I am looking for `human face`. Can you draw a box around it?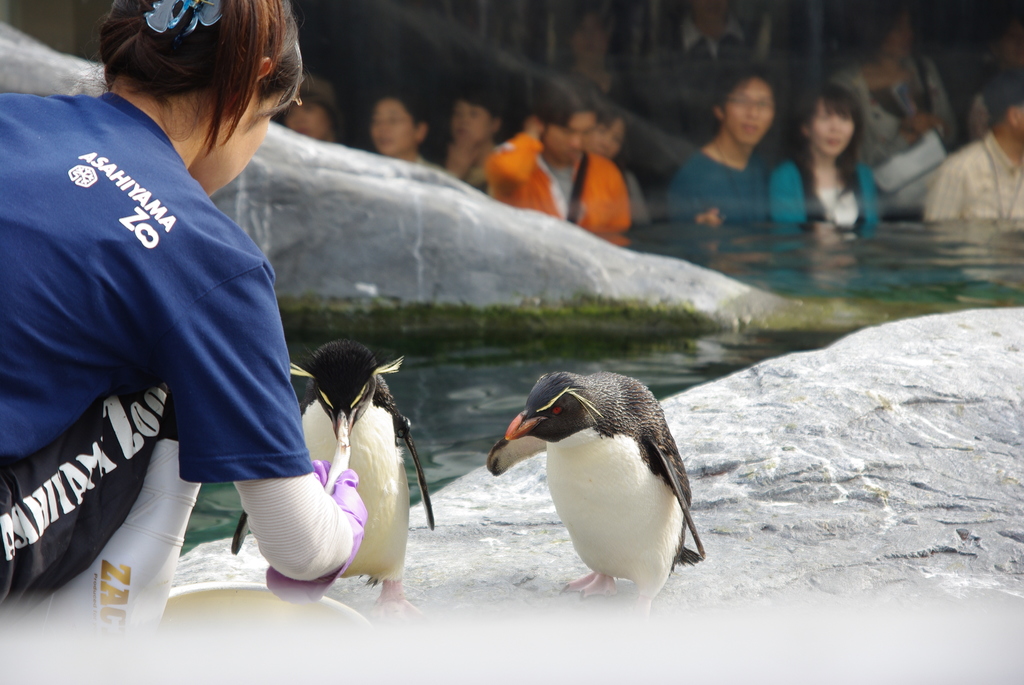
Sure, the bounding box is (left=723, top=75, right=774, bottom=148).
